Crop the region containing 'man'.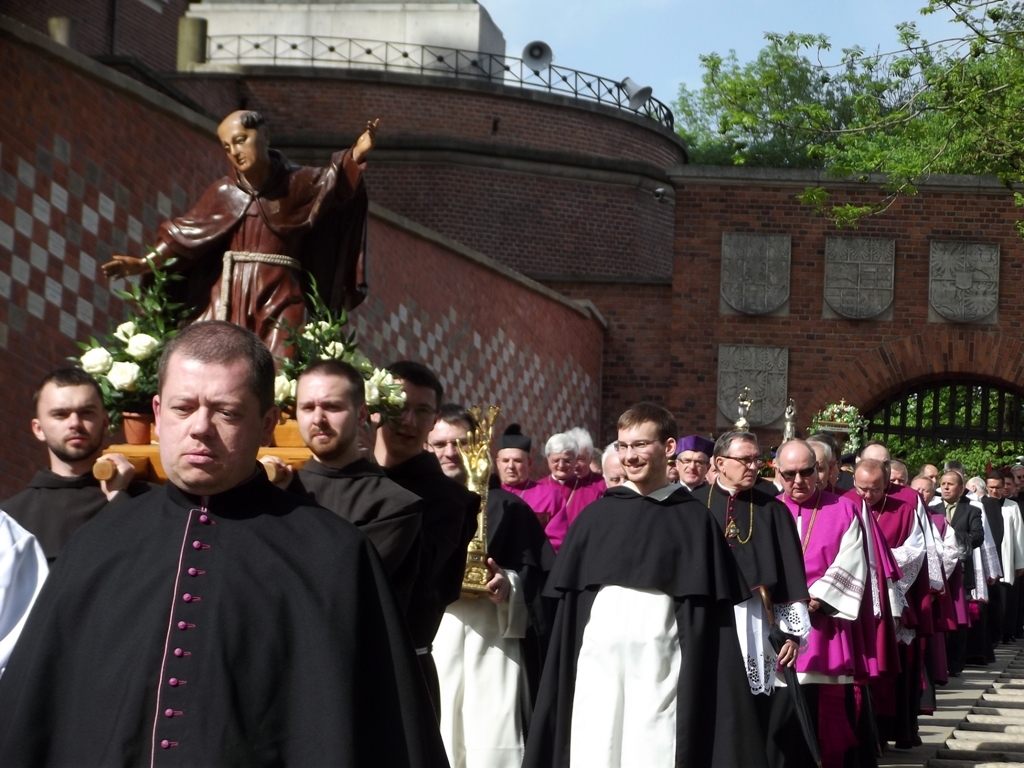
Crop region: <box>416,397,559,767</box>.
